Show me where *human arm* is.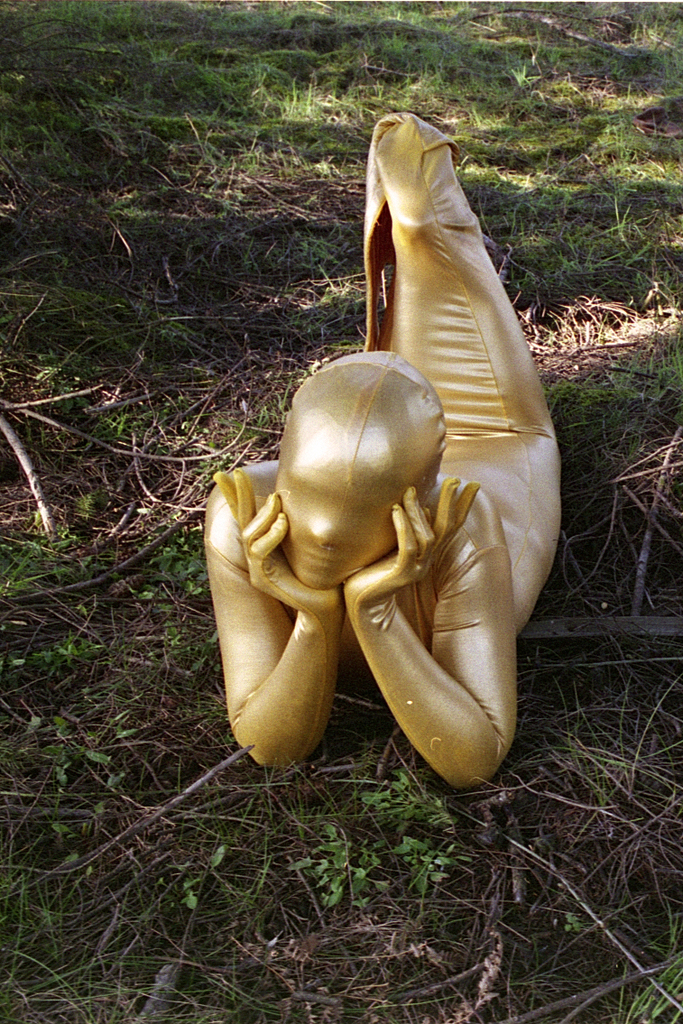
*human arm* is at x1=345 y1=471 x2=521 y2=794.
